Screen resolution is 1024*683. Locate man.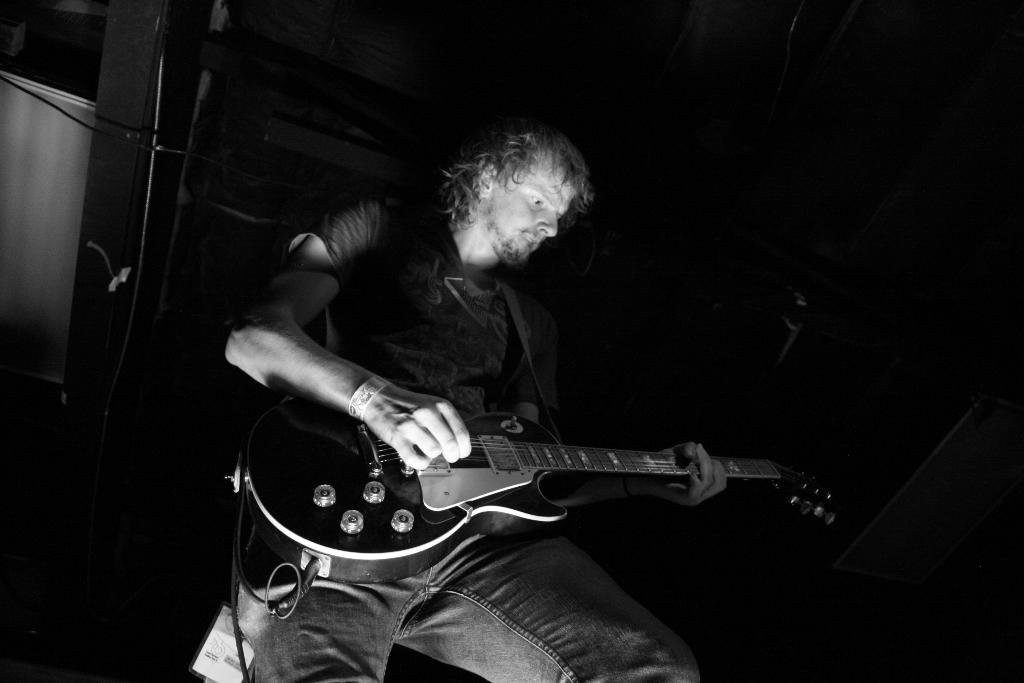
226, 120, 728, 682.
